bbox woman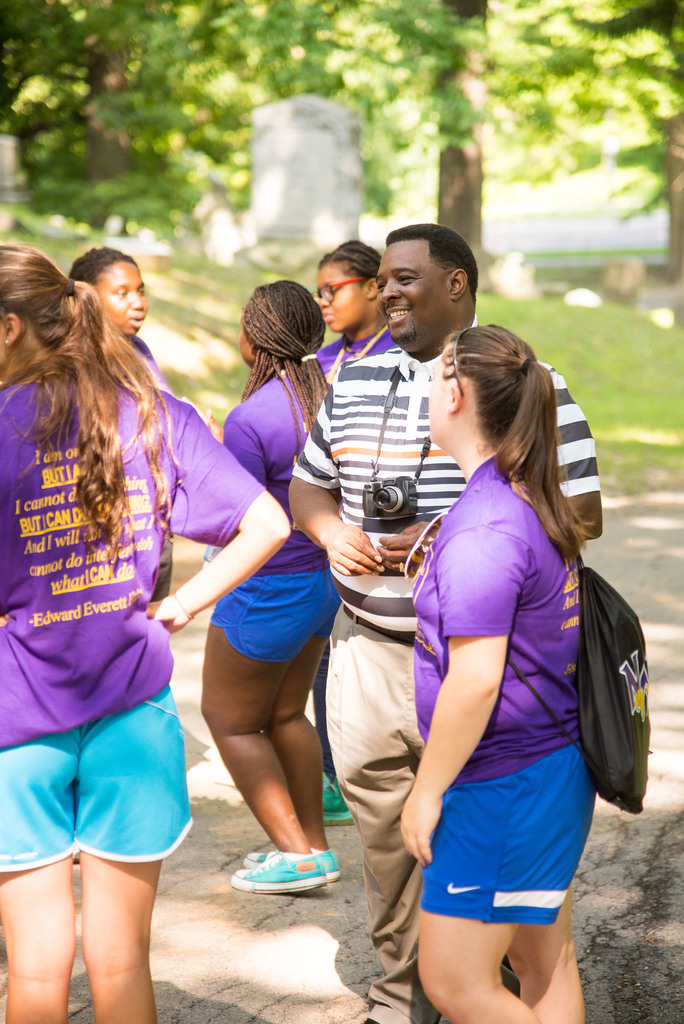
0,244,292,1023
